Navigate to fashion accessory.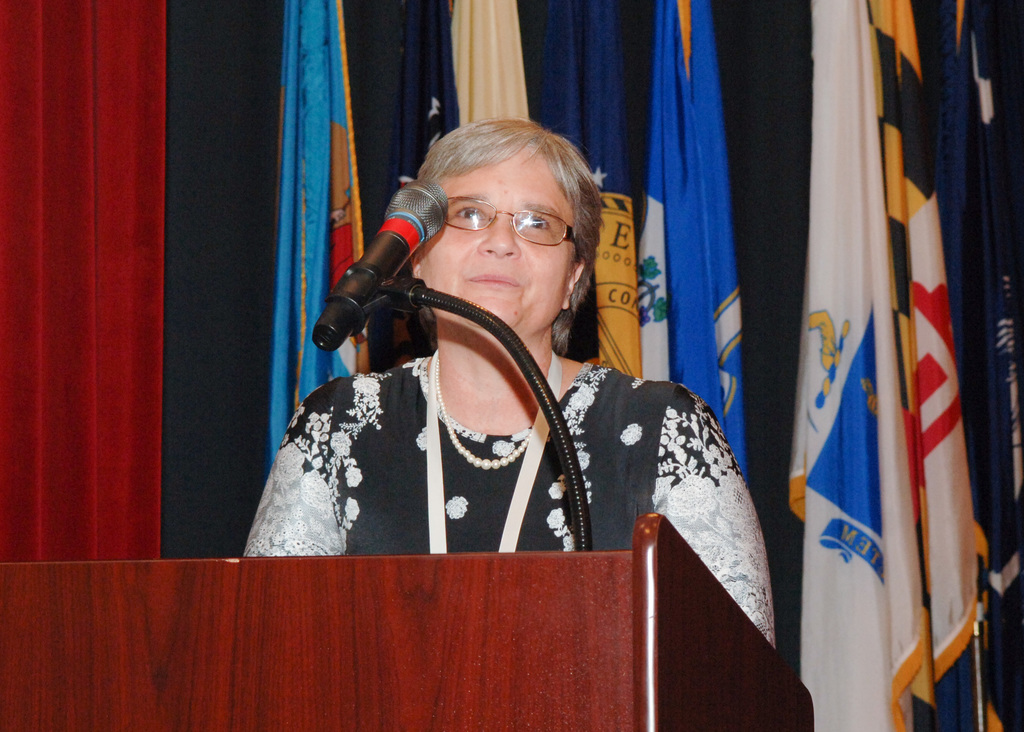
Navigation target: 432:355:537:471.
